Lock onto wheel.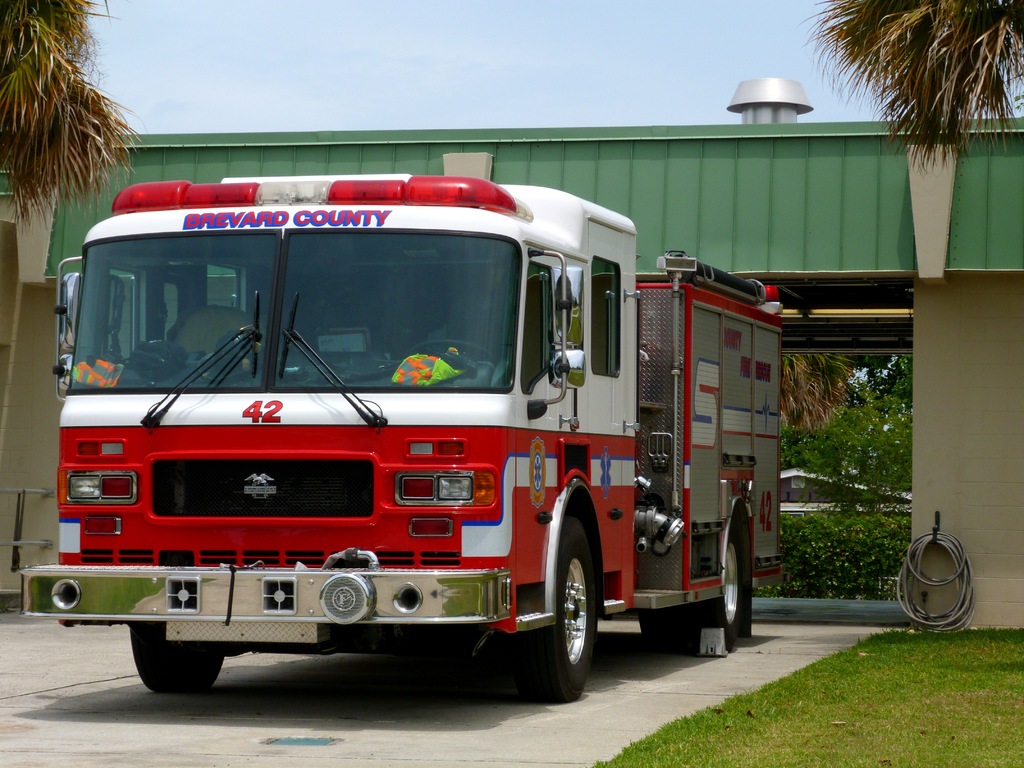
Locked: [left=498, top=513, right=595, bottom=701].
